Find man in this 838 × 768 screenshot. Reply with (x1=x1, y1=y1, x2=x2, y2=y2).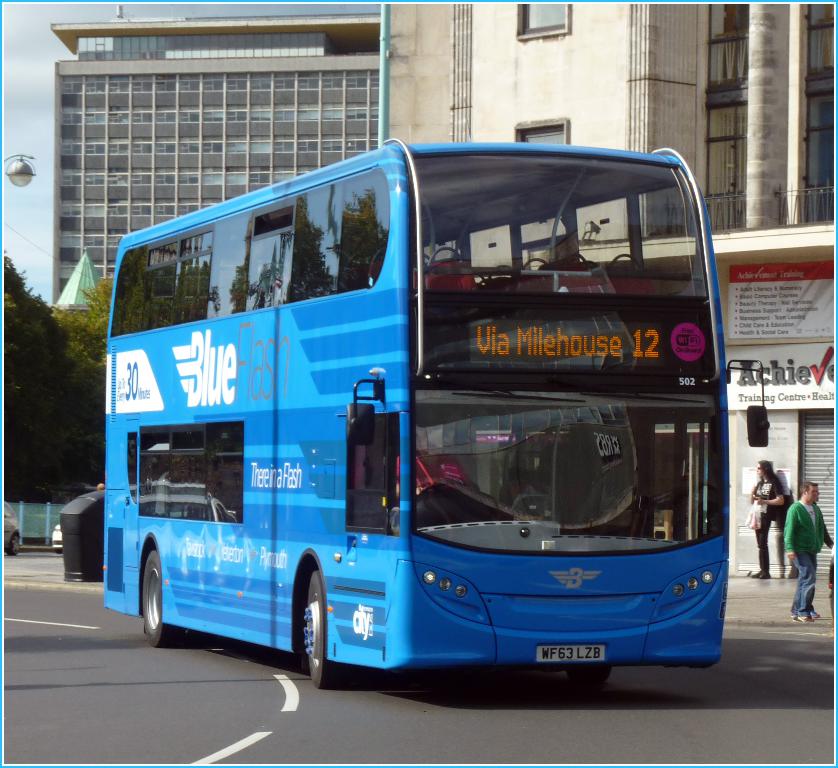
(x1=745, y1=455, x2=786, y2=595).
